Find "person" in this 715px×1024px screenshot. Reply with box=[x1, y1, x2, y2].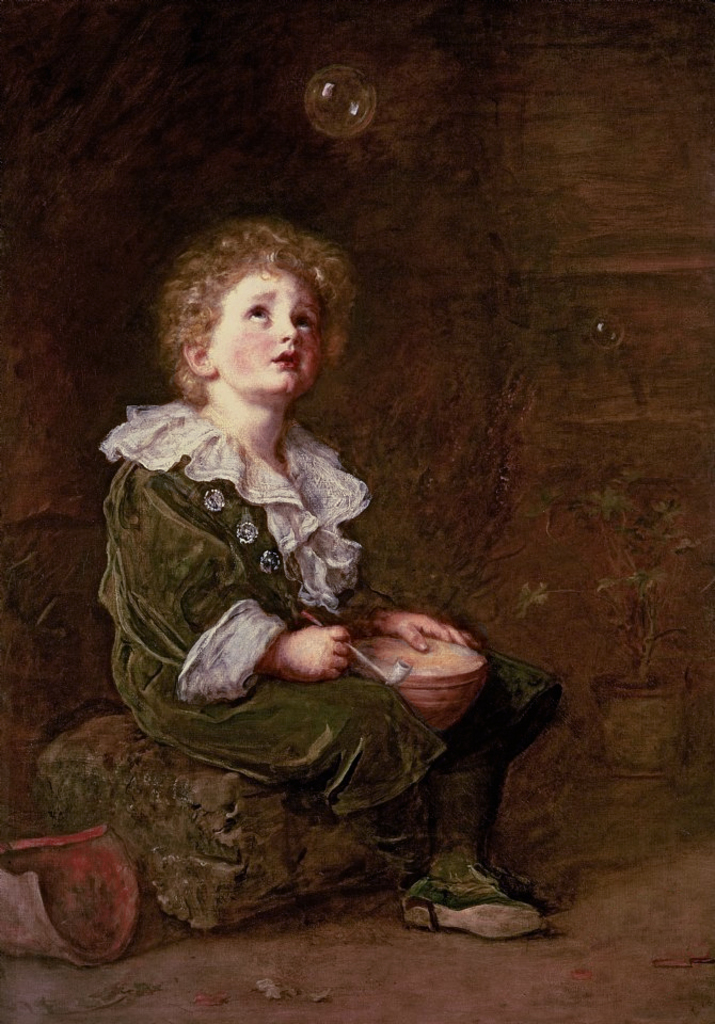
box=[46, 234, 486, 972].
